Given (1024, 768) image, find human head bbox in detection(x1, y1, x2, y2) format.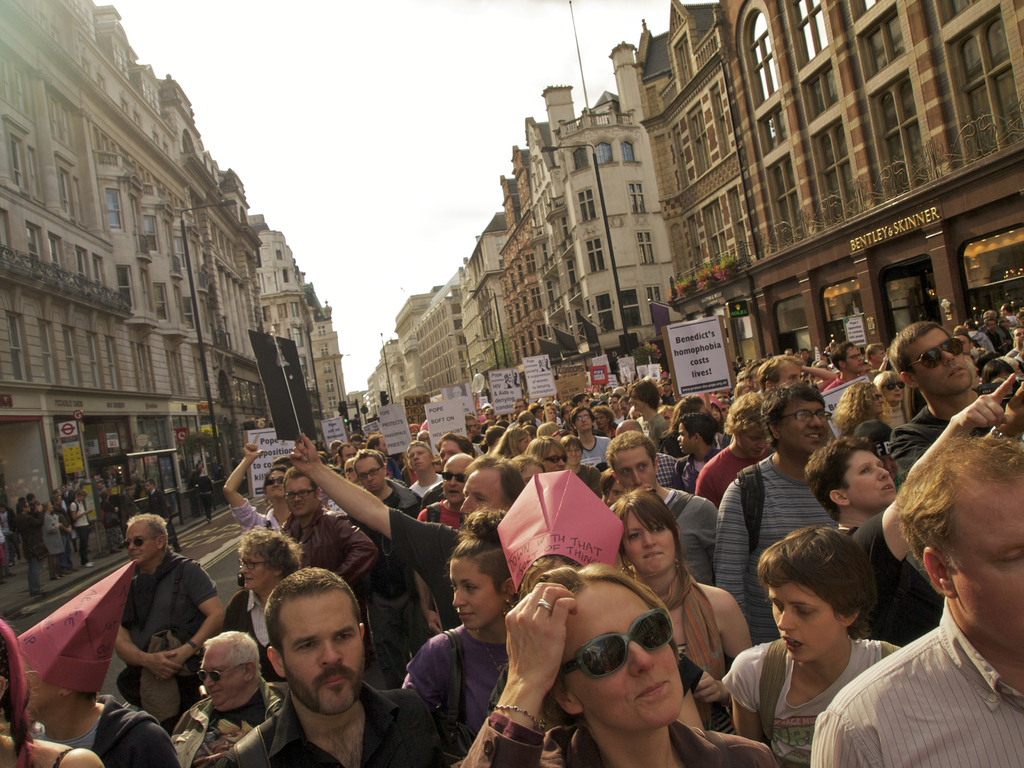
detection(950, 328, 964, 335).
